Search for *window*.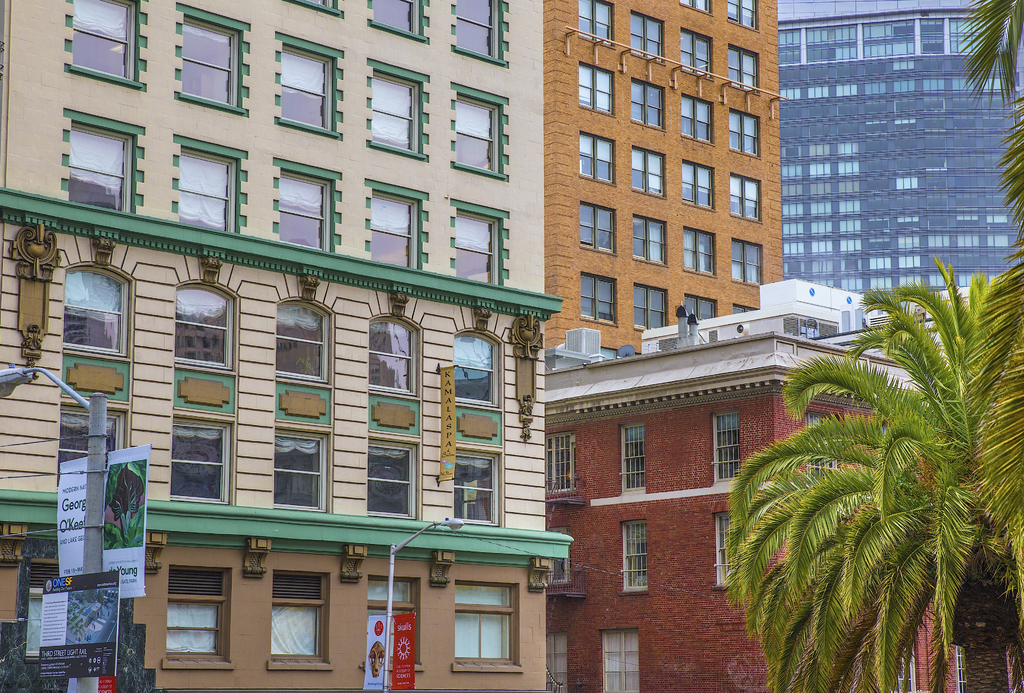
Found at bbox=(542, 430, 583, 497).
